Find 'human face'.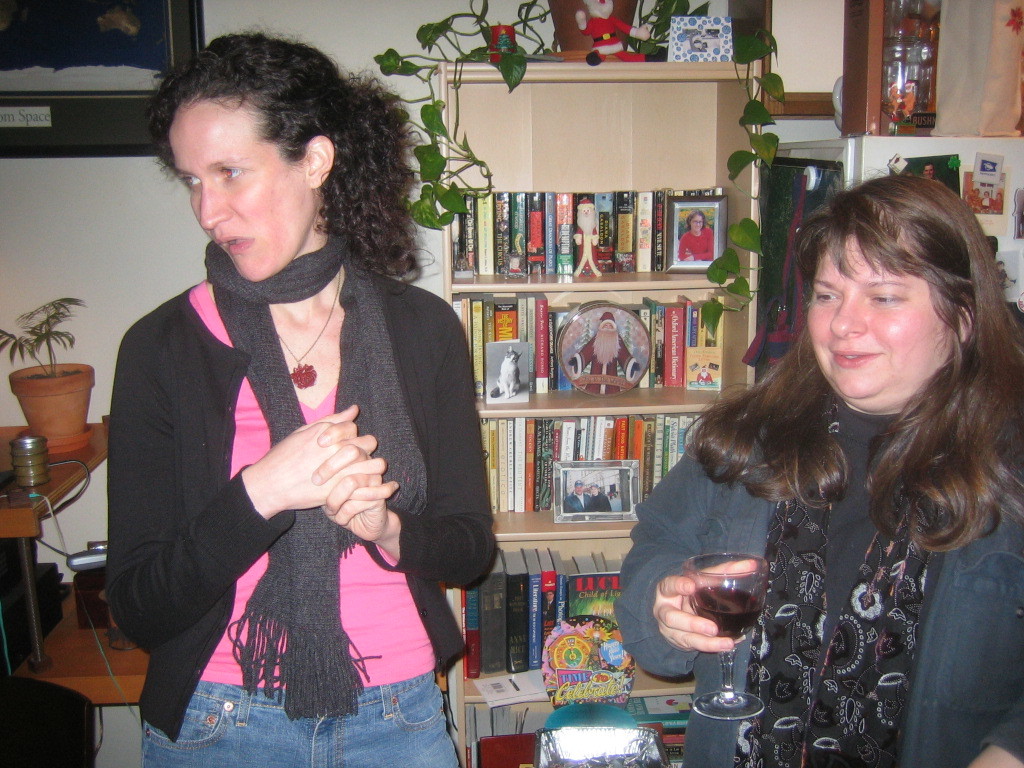
l=803, t=228, r=952, b=407.
